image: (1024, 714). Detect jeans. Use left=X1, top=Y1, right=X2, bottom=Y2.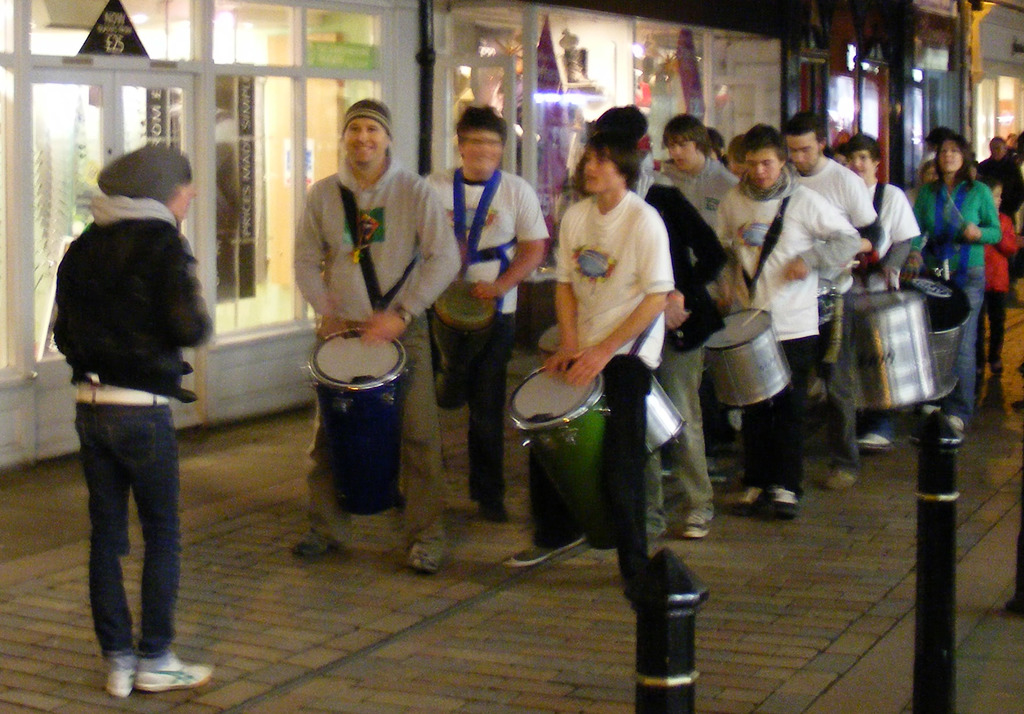
left=63, top=400, right=183, bottom=695.
